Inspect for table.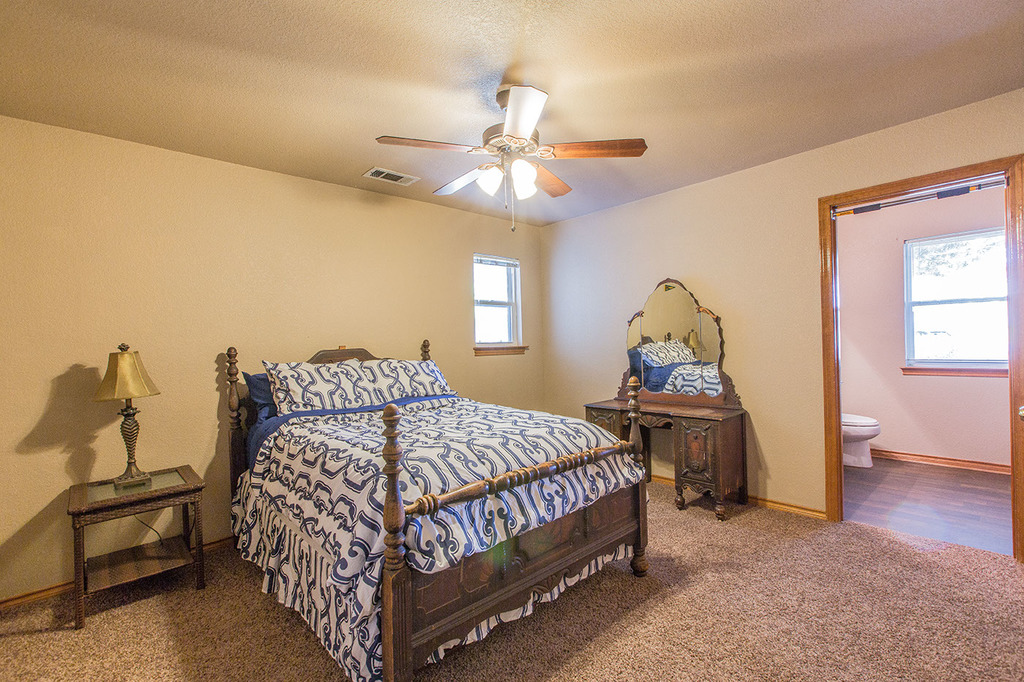
Inspection: [30, 462, 211, 624].
